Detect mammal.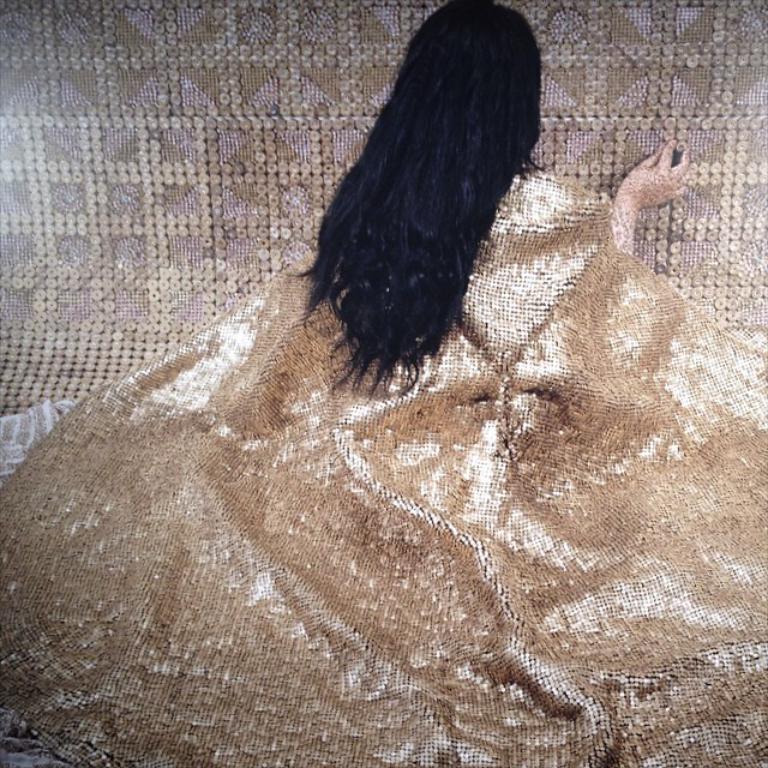
Detected at [301, 0, 690, 398].
